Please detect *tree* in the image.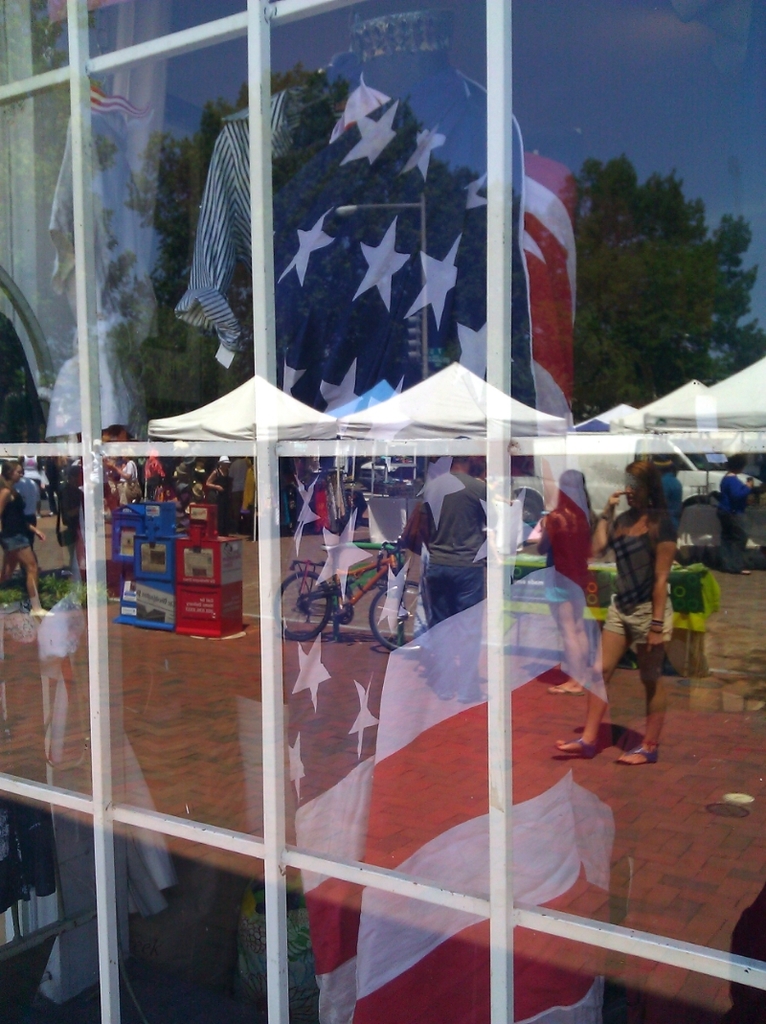
detection(586, 134, 745, 400).
